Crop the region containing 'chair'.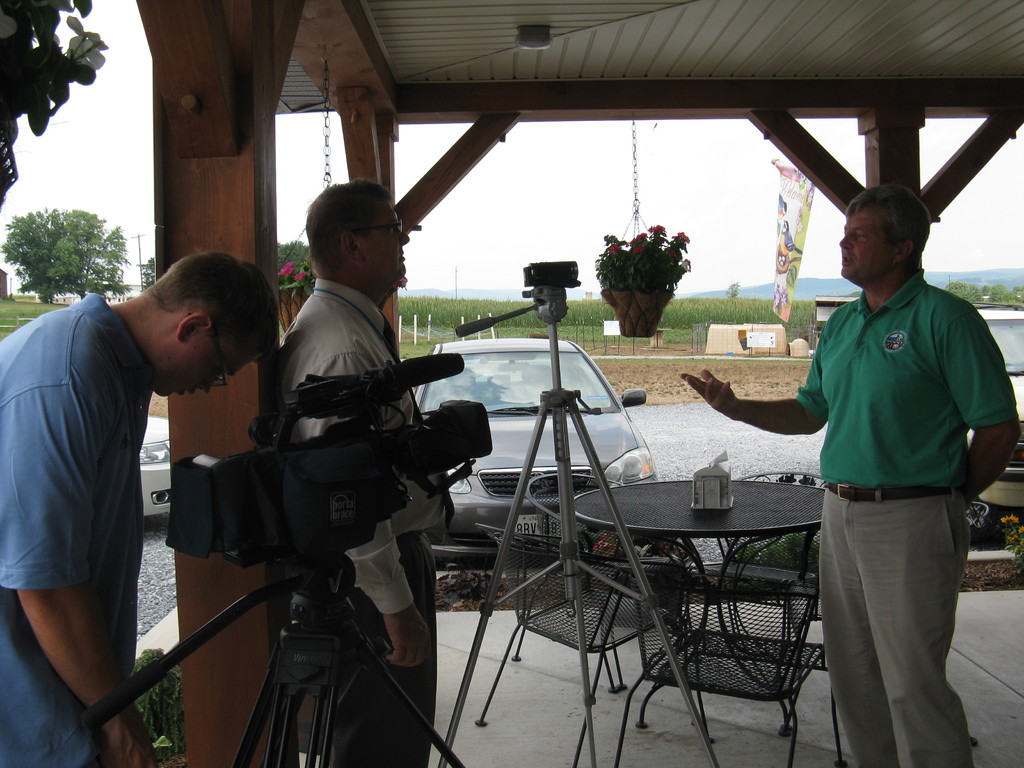
Crop region: [511,470,717,728].
